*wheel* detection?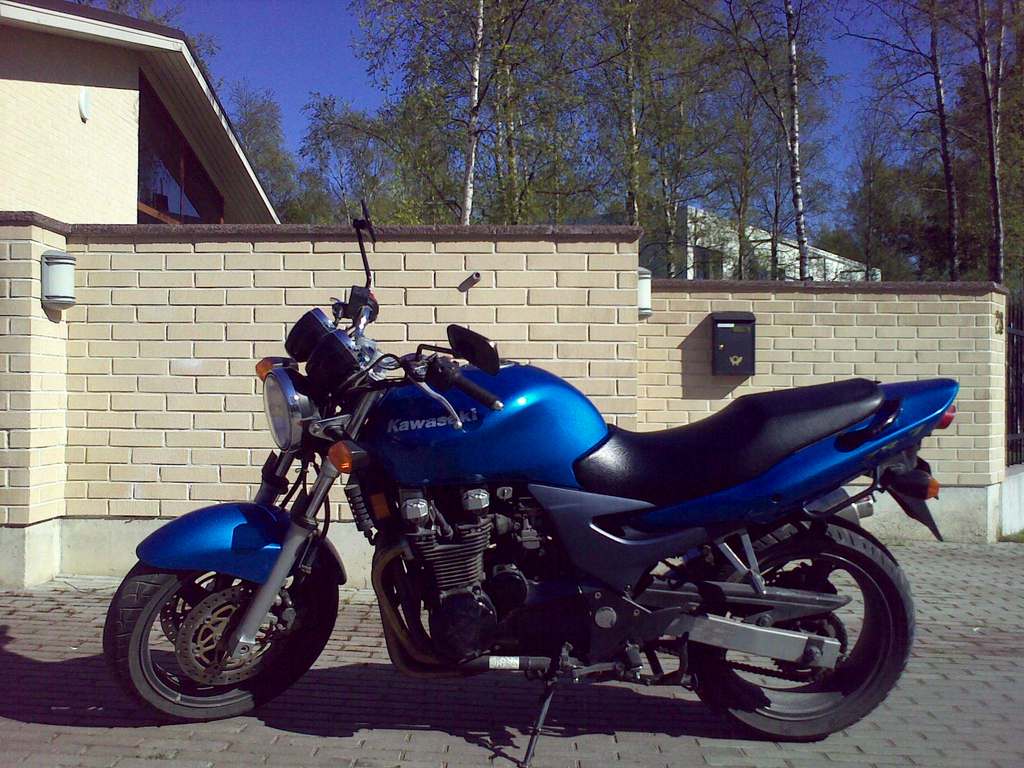
(left=103, top=559, right=338, bottom=722)
